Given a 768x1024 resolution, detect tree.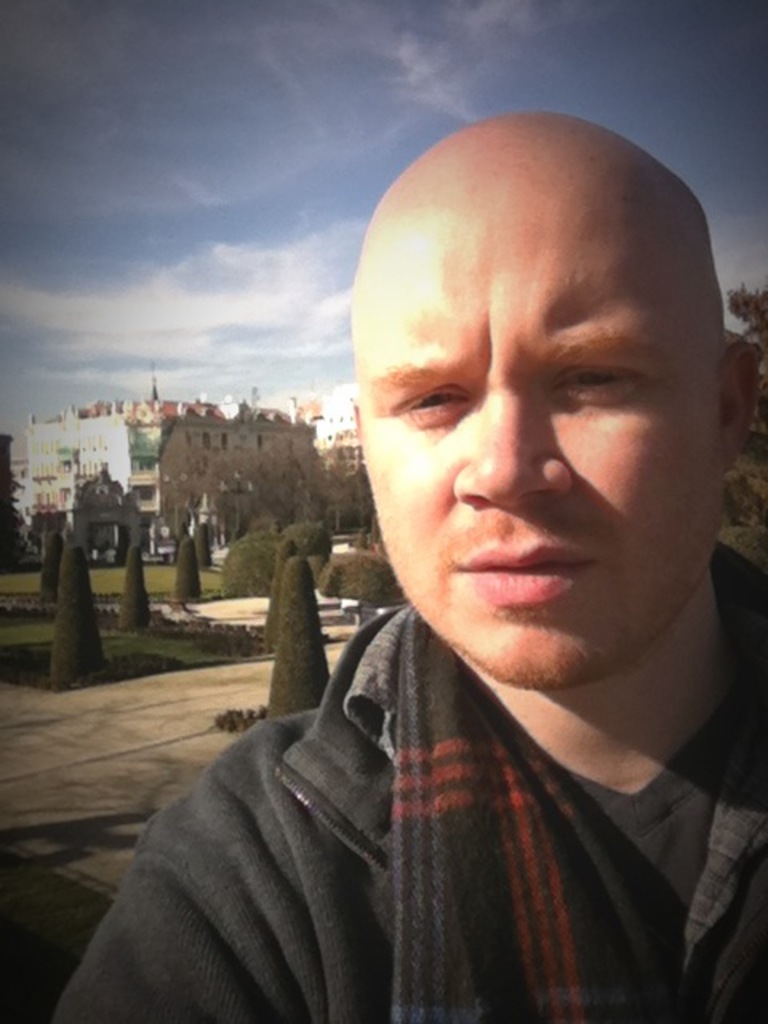
Rect(293, 526, 326, 578).
